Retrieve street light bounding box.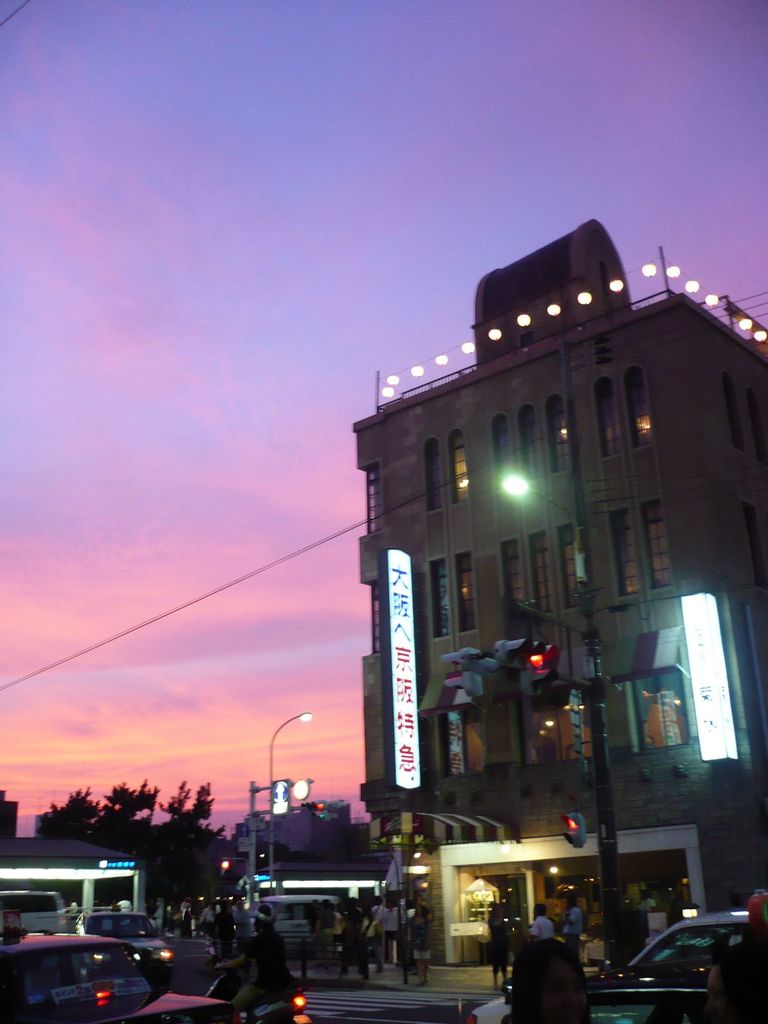
Bounding box: left=270, top=709, right=314, bottom=895.
